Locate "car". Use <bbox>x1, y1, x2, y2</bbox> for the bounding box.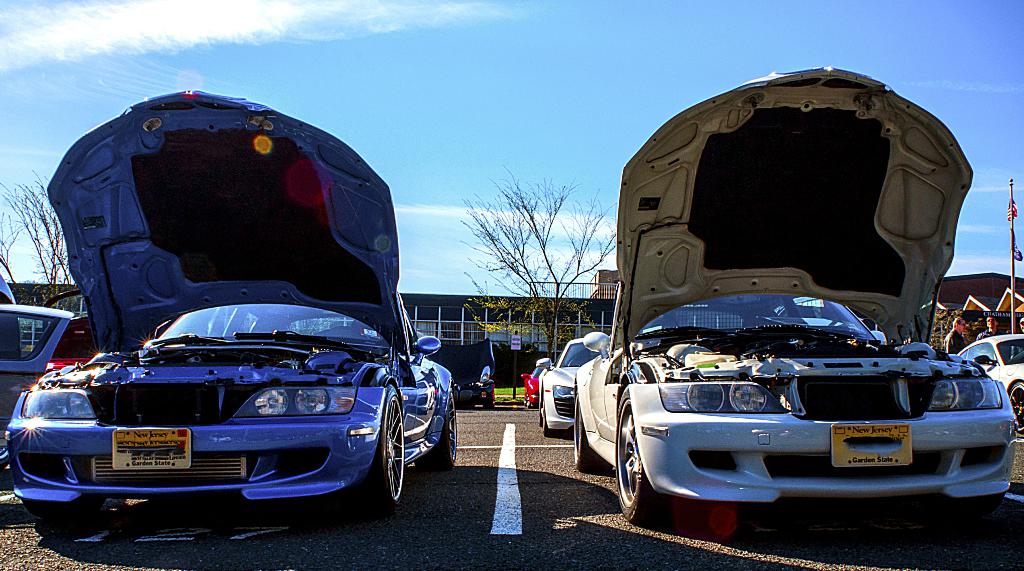
<bbox>520, 355, 552, 406</bbox>.
